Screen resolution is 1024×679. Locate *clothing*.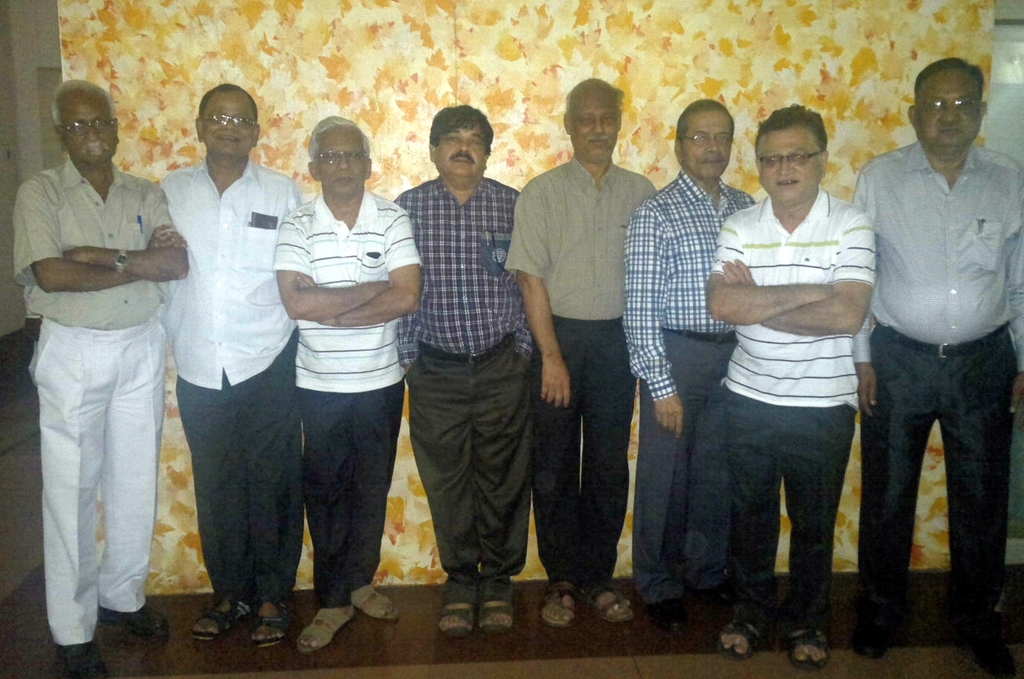
{"x1": 503, "y1": 155, "x2": 665, "y2": 582}.
